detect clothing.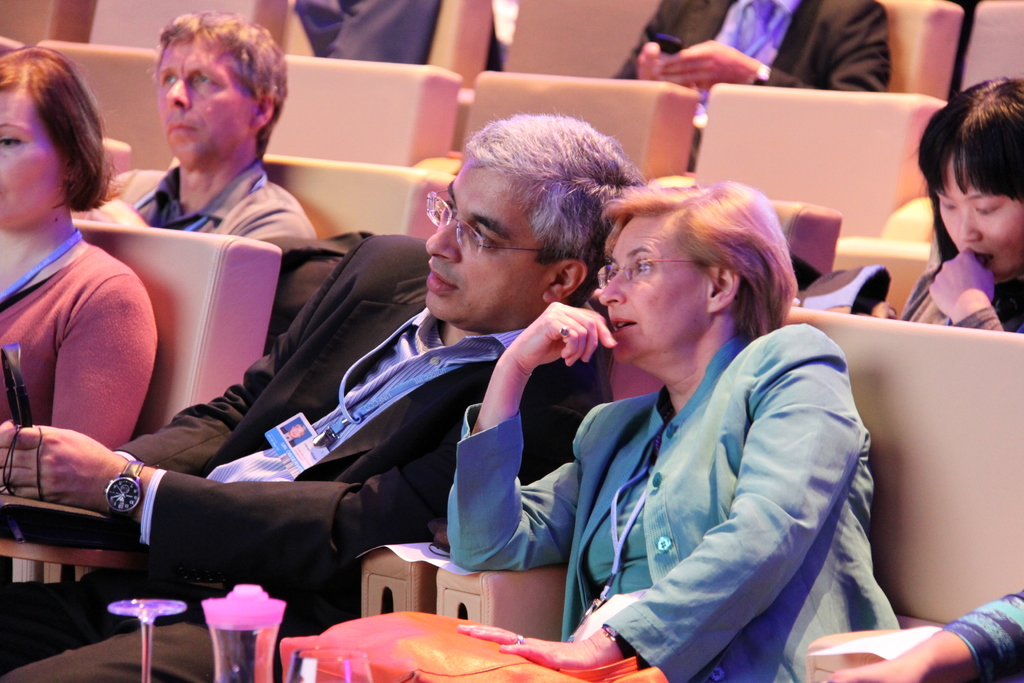
Detected at [left=0, top=247, right=163, bottom=454].
